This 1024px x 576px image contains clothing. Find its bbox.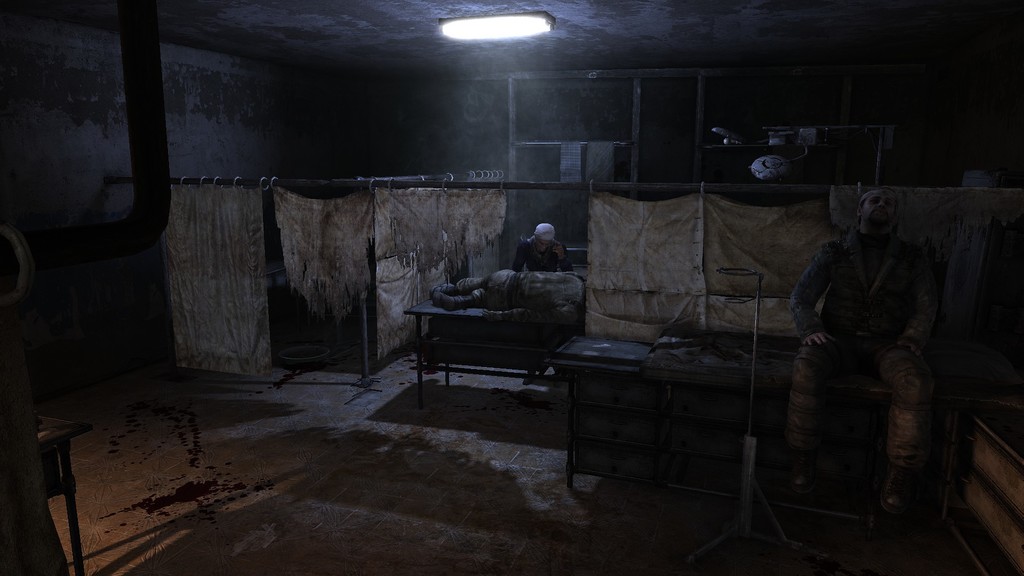
pyautogui.locateOnScreen(790, 174, 963, 474).
